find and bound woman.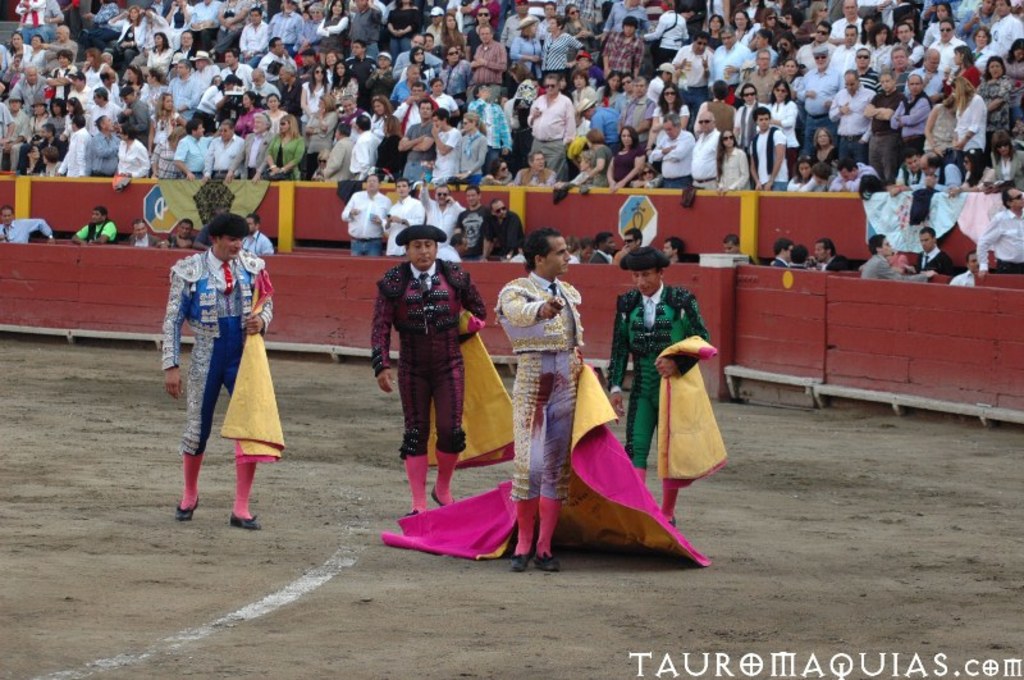
Bound: bbox(950, 44, 979, 90).
